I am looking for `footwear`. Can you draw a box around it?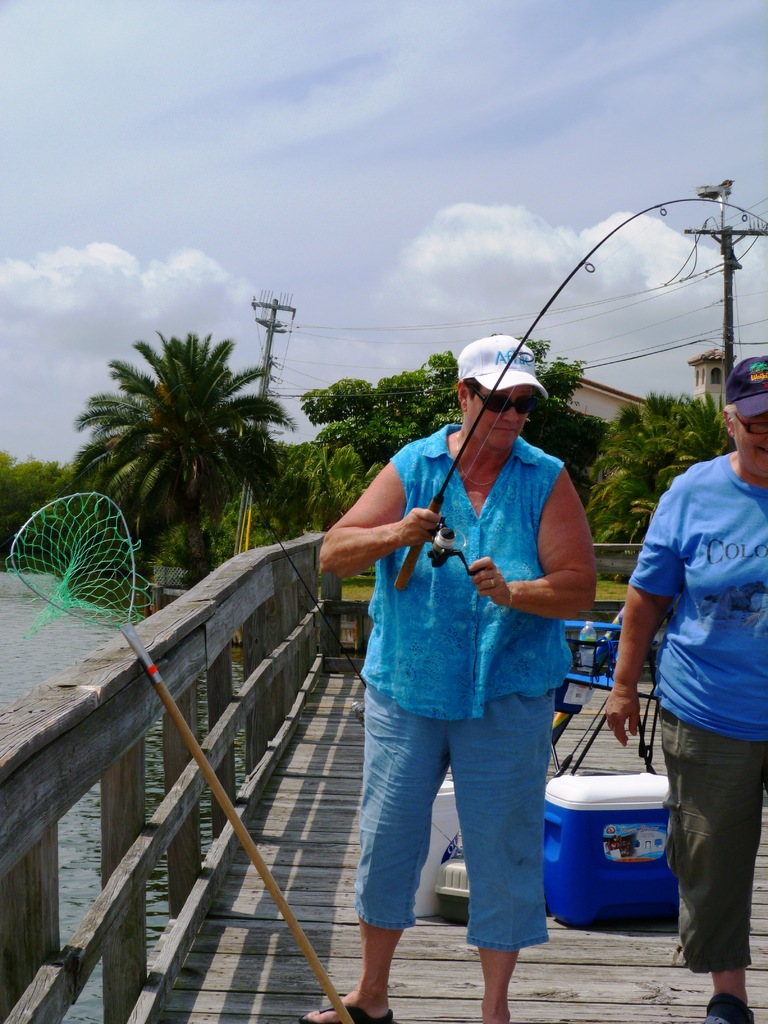
Sure, the bounding box is <region>696, 998, 759, 1023</region>.
